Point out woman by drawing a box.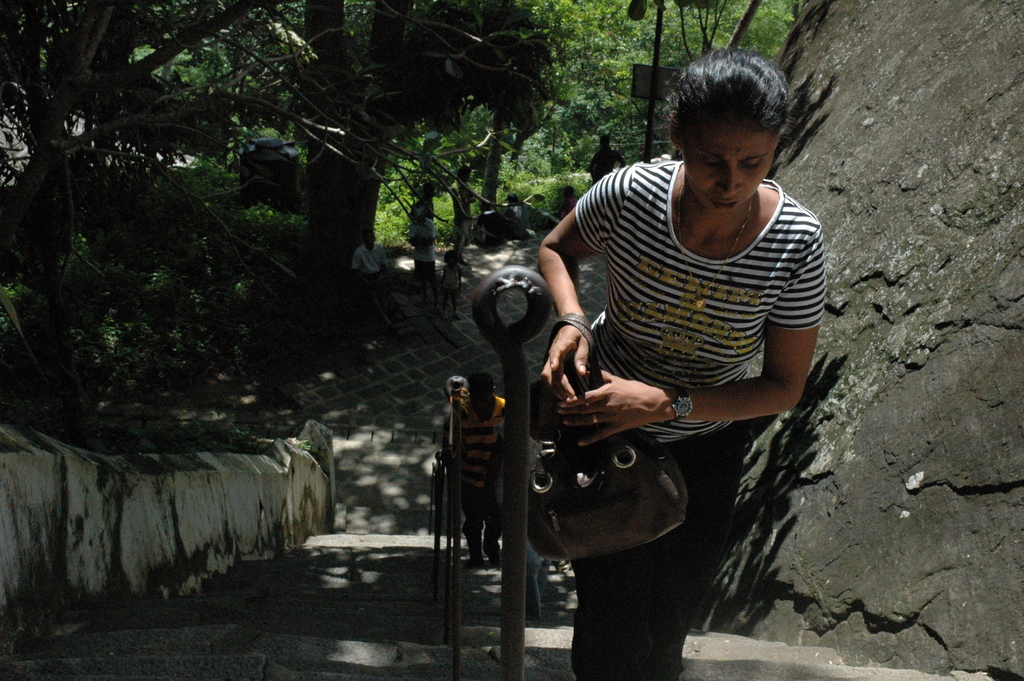
crop(497, 61, 834, 664).
